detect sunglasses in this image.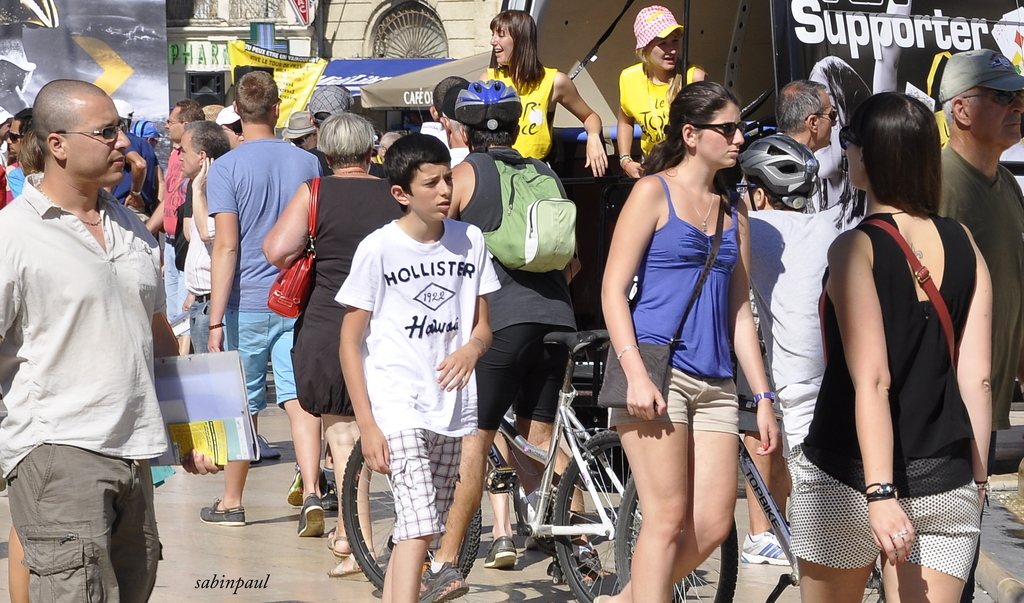
Detection: [952, 91, 1023, 109].
